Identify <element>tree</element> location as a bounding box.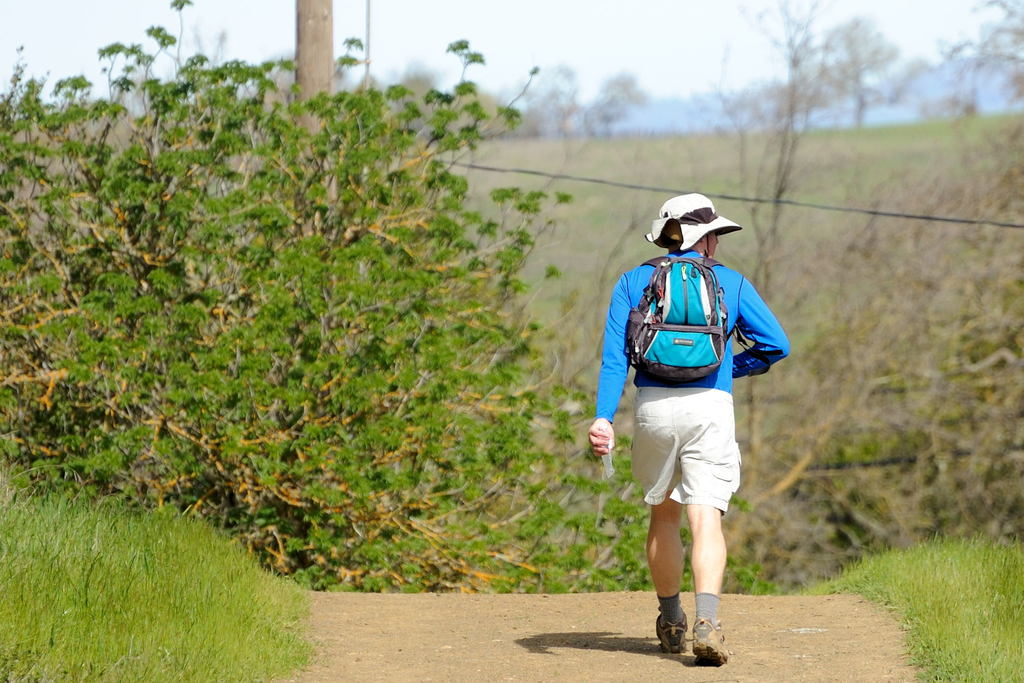
[x1=900, y1=0, x2=1023, y2=413].
